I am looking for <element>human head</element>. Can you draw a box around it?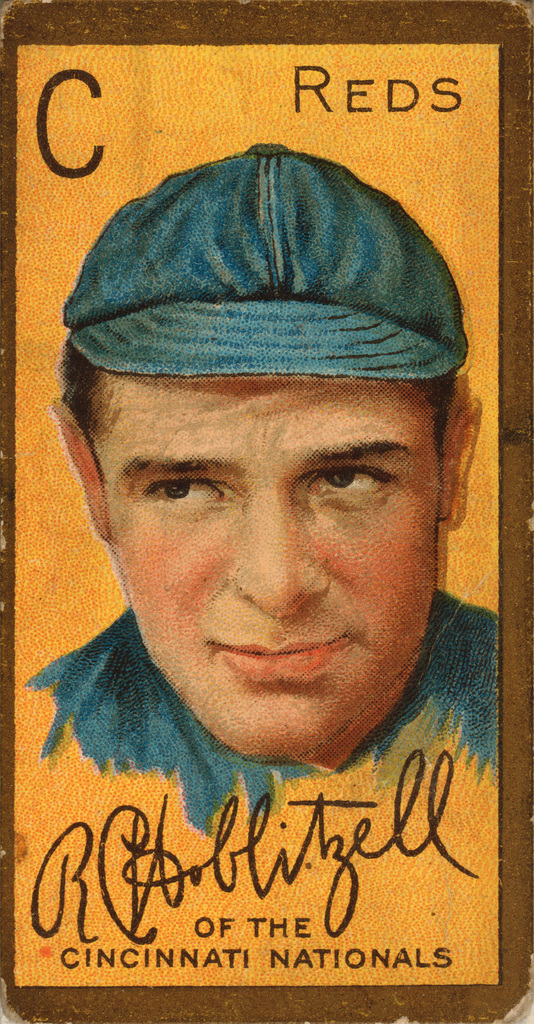
Sure, the bounding box is rect(76, 143, 458, 746).
